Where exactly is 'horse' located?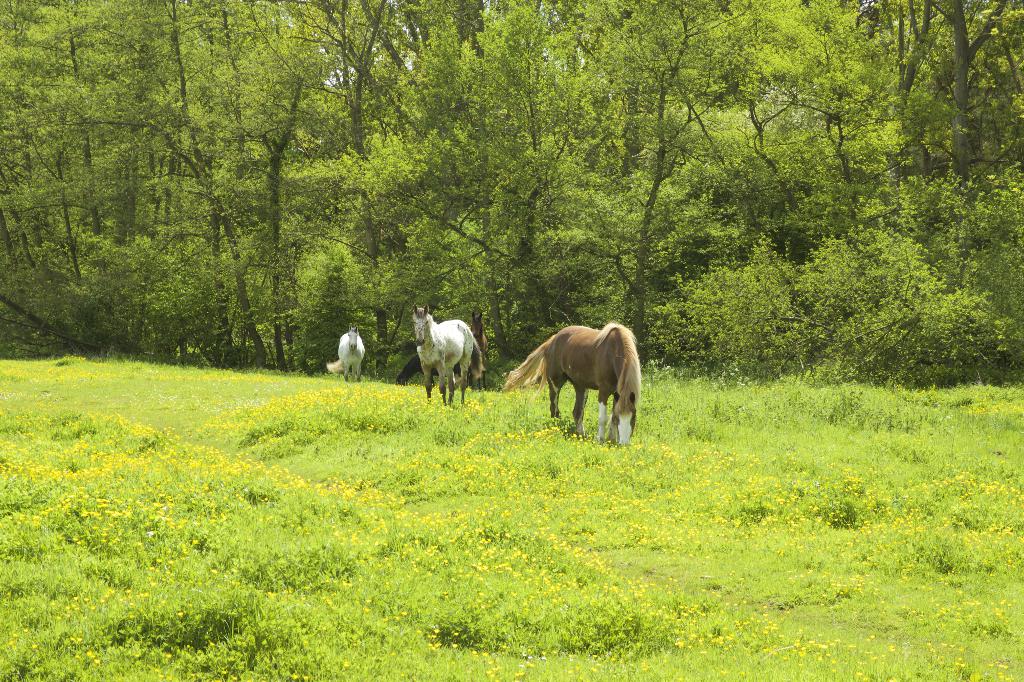
Its bounding box is 410/303/484/408.
